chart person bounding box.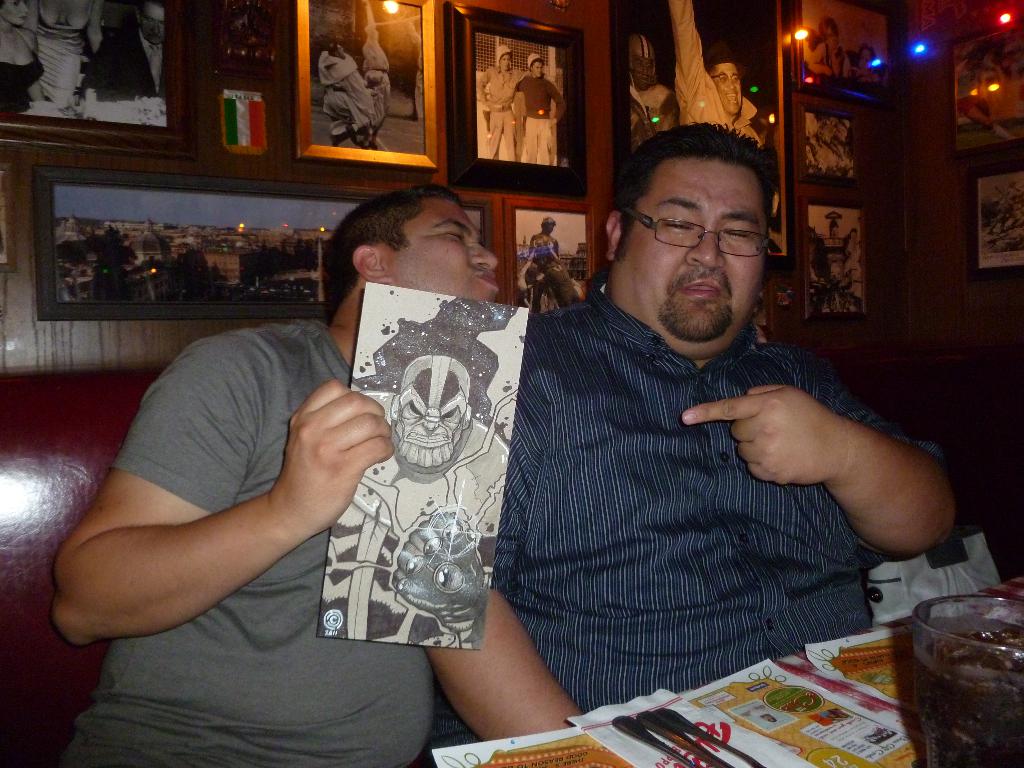
Charted: 508/51/565/159.
